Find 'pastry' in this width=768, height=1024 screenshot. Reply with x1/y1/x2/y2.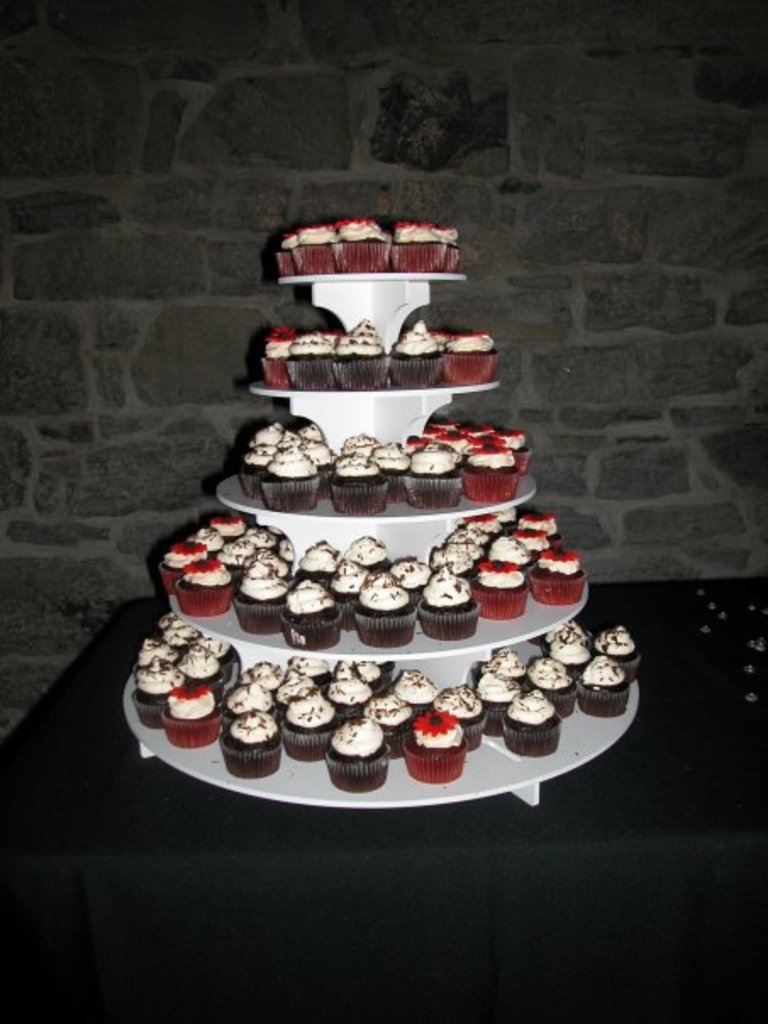
297/329/346/383.
